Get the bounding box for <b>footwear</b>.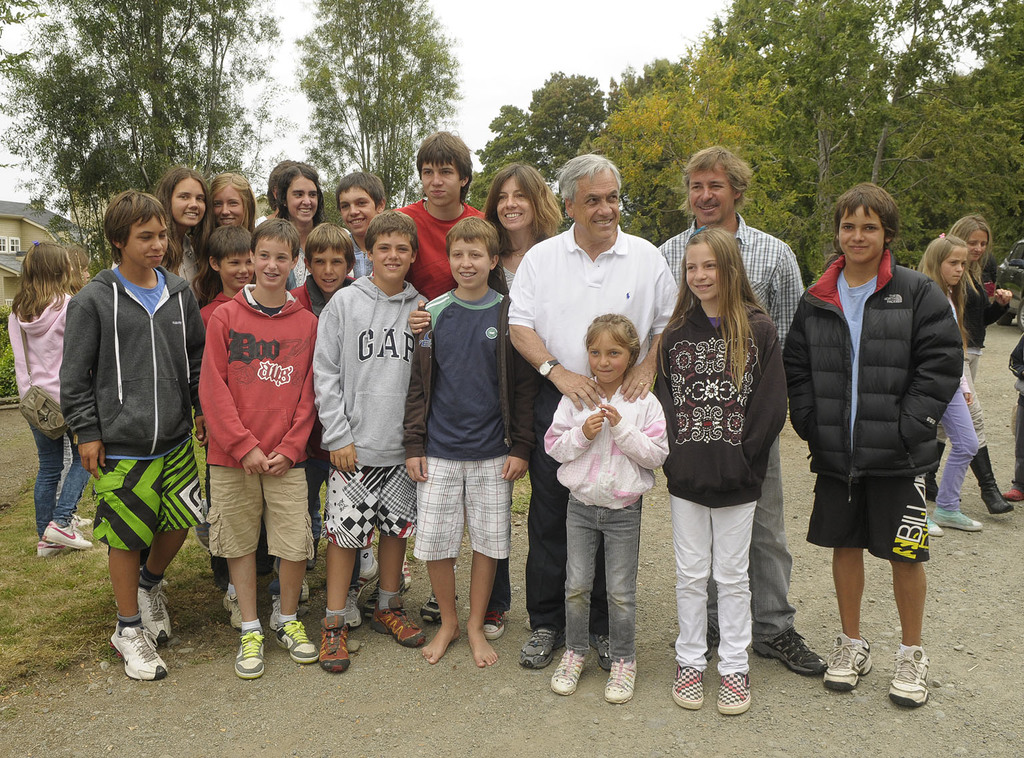
<region>237, 611, 264, 672</region>.
